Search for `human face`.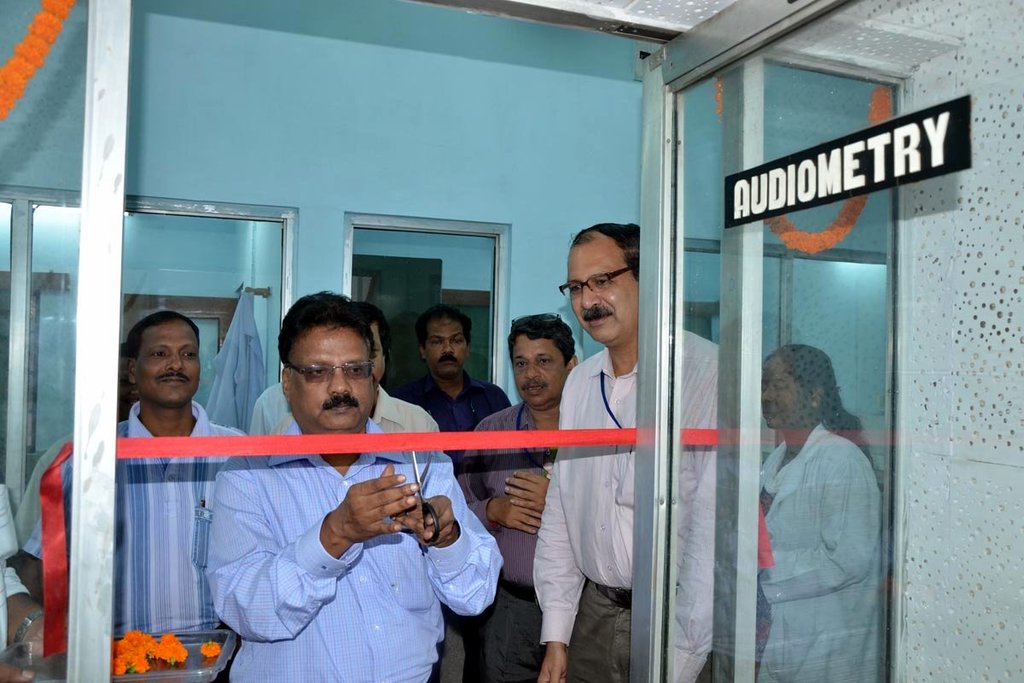
Found at (x1=755, y1=359, x2=809, y2=426).
